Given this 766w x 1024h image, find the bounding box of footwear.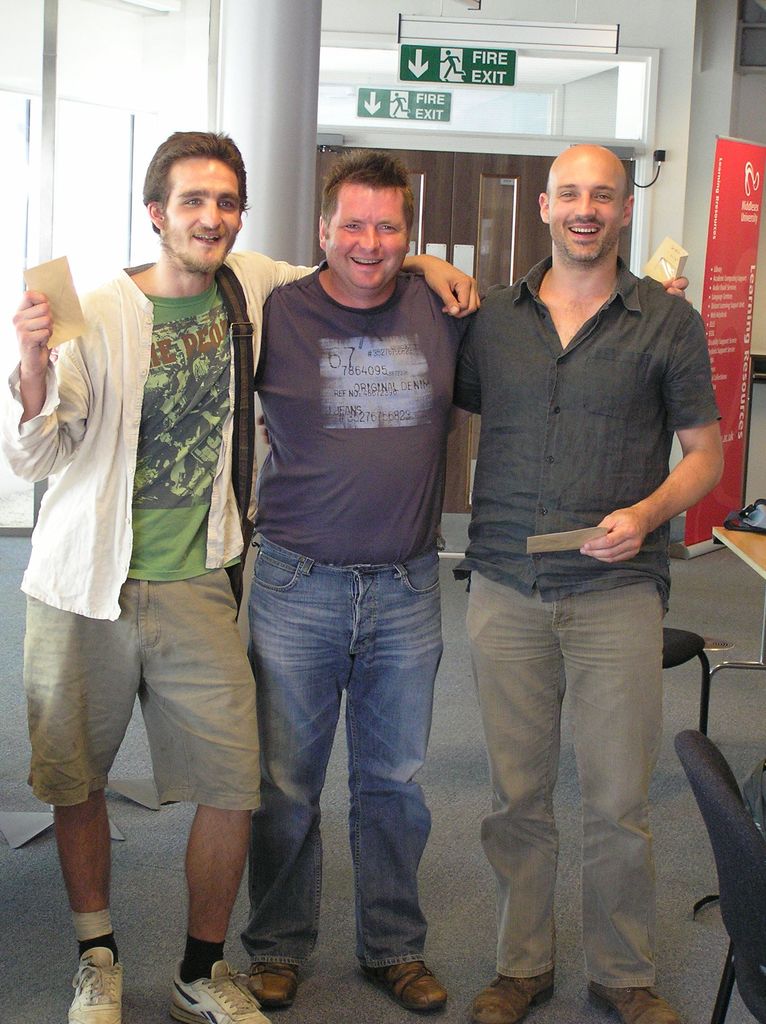
[x1=251, y1=968, x2=305, y2=1007].
